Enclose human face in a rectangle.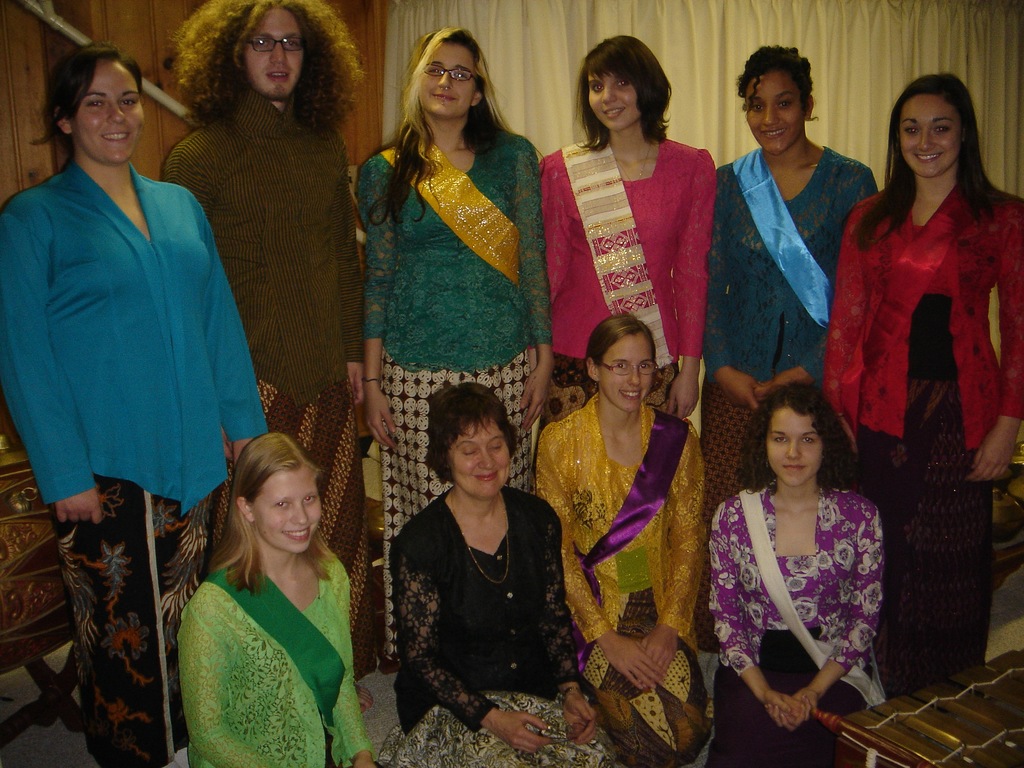
pyautogui.locateOnScreen(241, 8, 301, 99).
